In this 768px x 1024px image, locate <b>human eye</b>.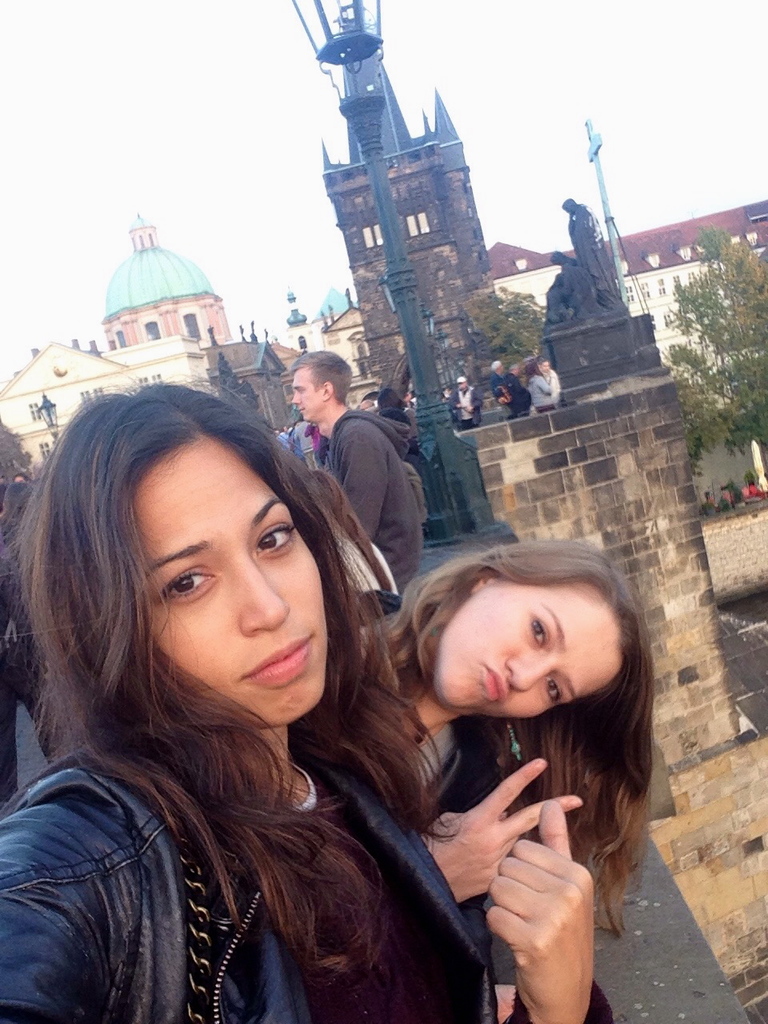
Bounding box: (152,564,222,614).
